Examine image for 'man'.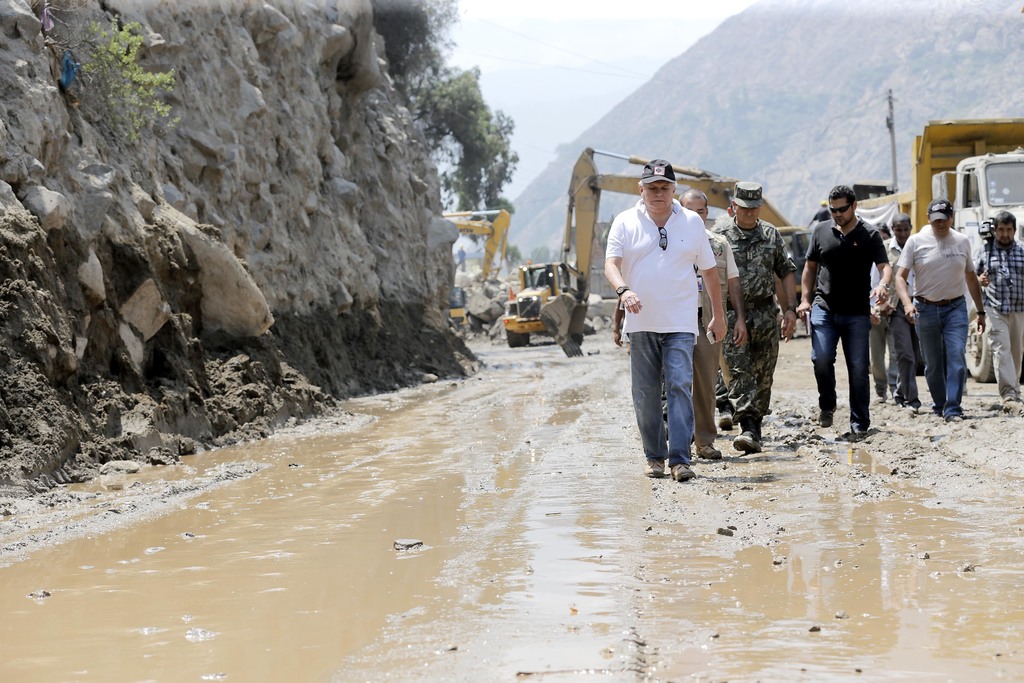
Examination result: select_region(799, 171, 888, 431).
